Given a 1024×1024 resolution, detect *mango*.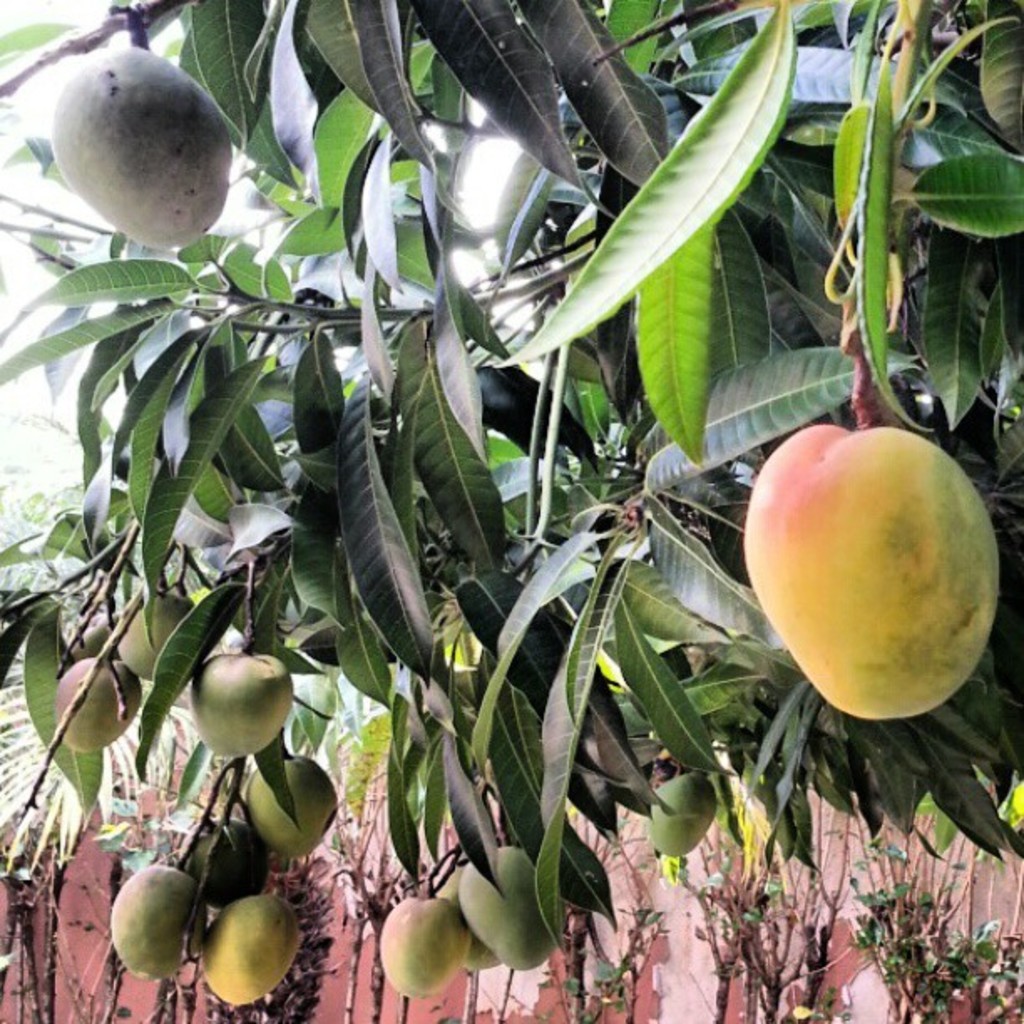
detection(381, 904, 468, 996).
